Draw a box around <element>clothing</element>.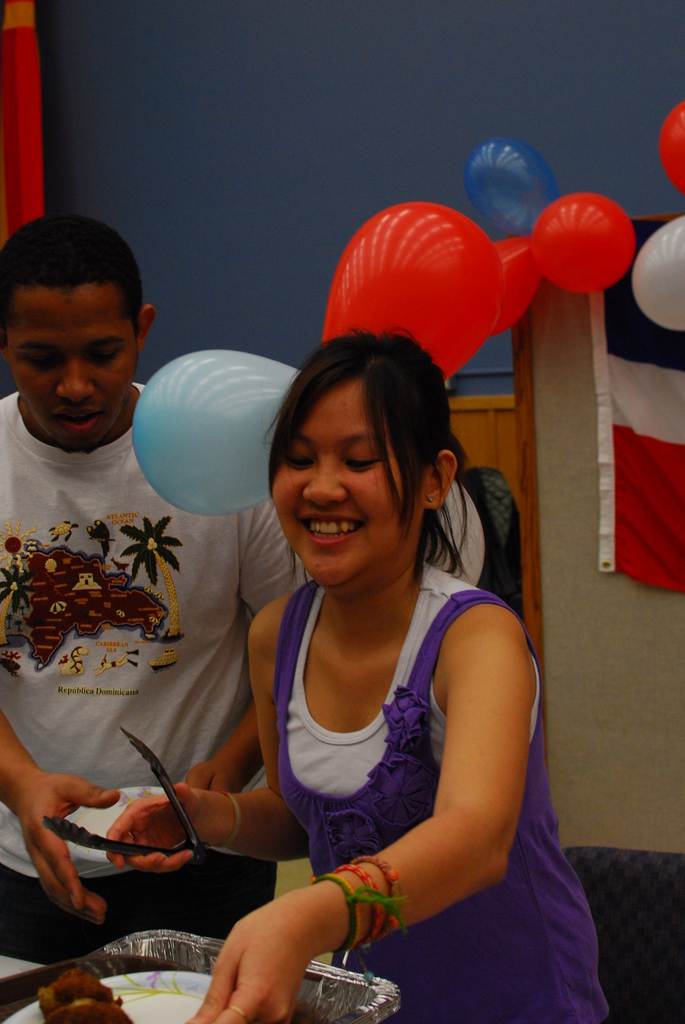
[left=0, top=364, right=270, bottom=866].
